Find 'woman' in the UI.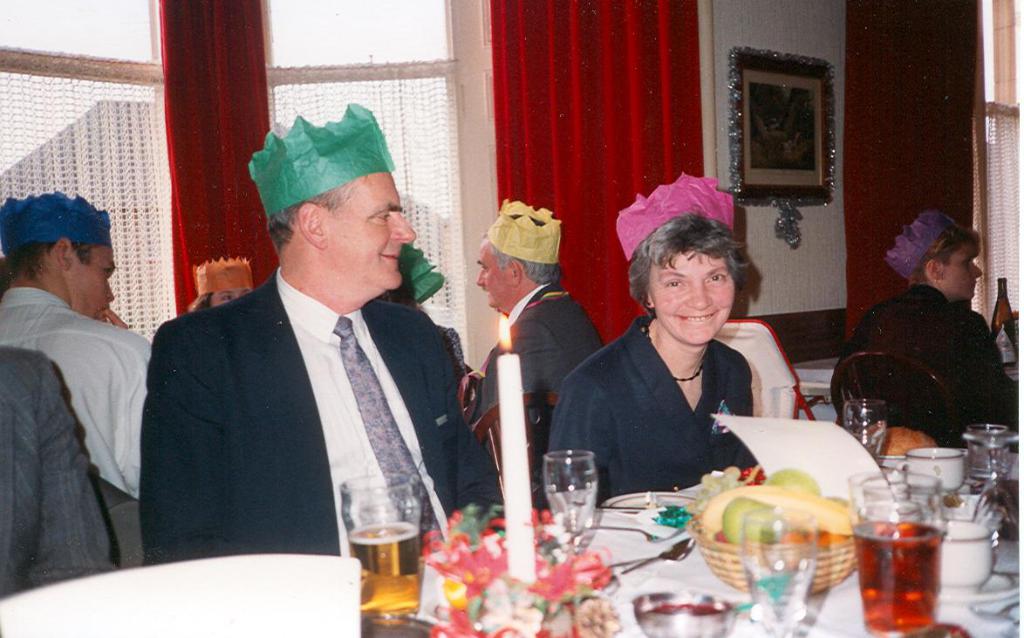
UI element at crop(560, 206, 802, 518).
